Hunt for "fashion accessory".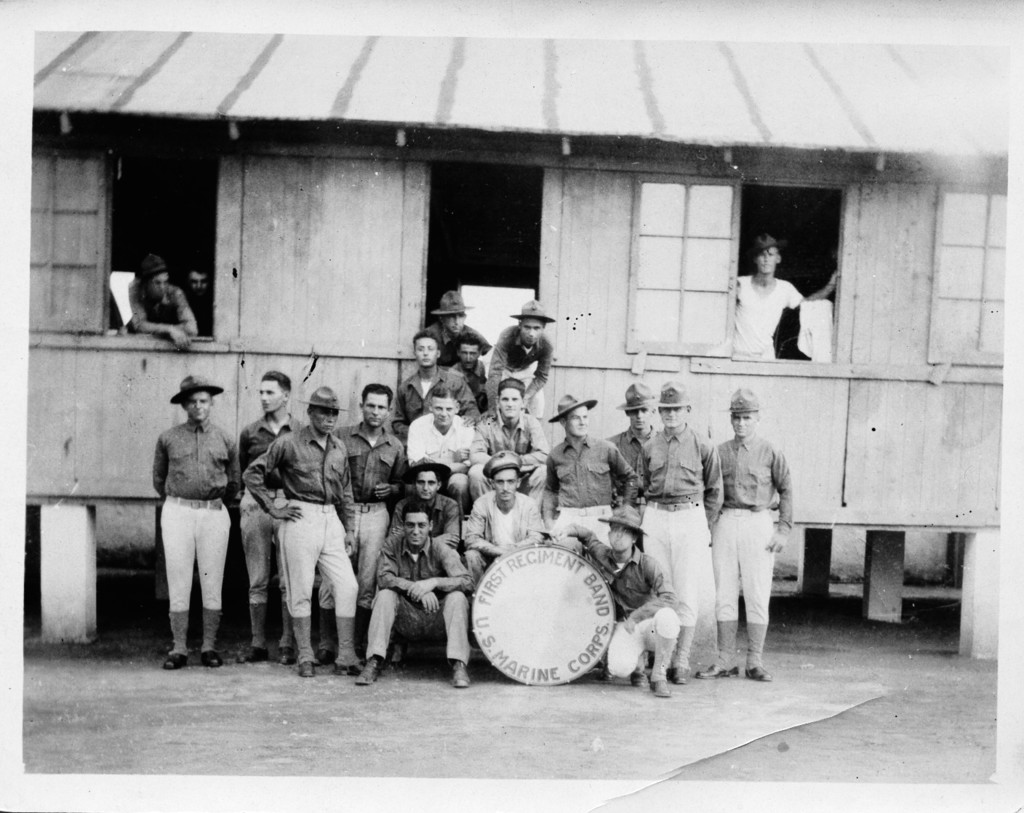
Hunted down at crop(241, 489, 285, 497).
